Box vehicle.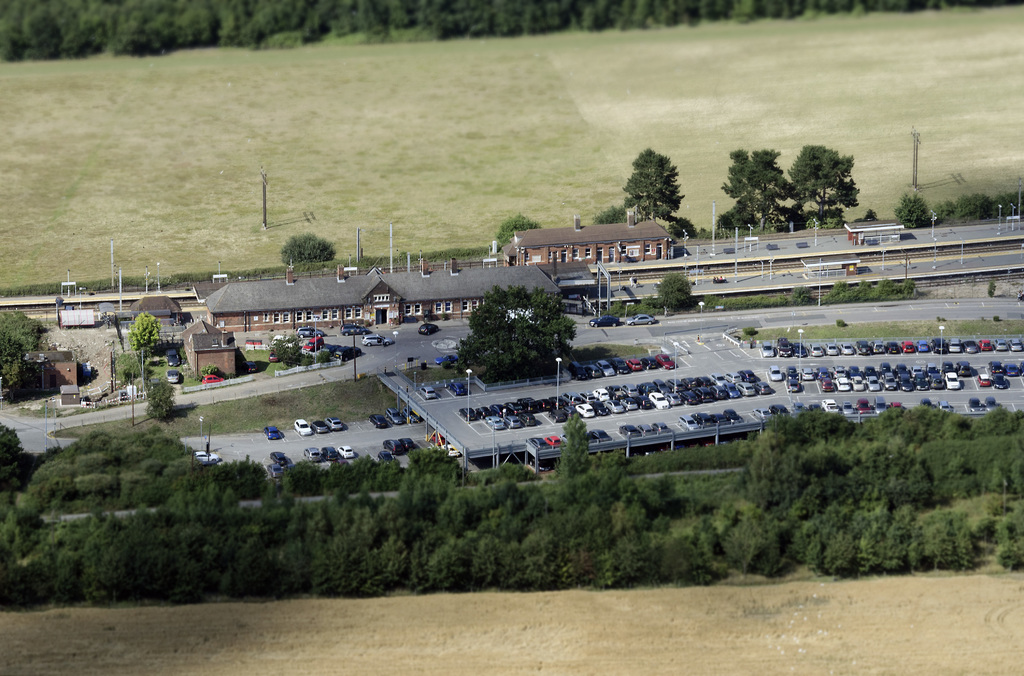
locate(529, 436, 550, 448).
